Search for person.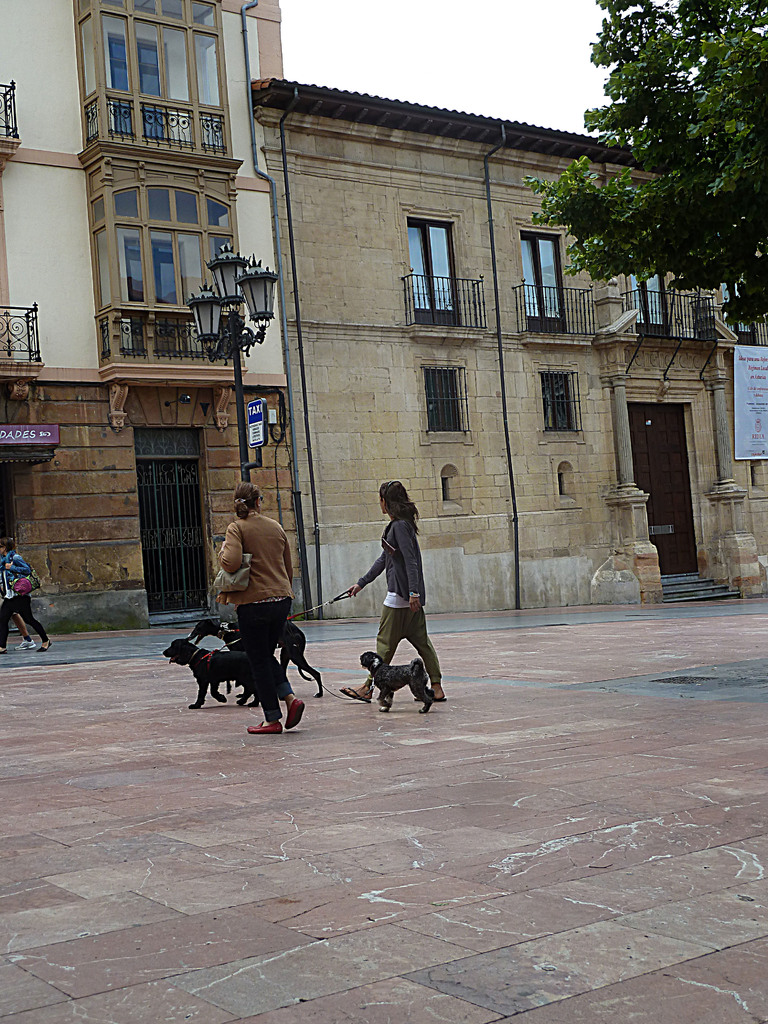
Found at pyautogui.locateOnScreen(208, 488, 313, 750).
